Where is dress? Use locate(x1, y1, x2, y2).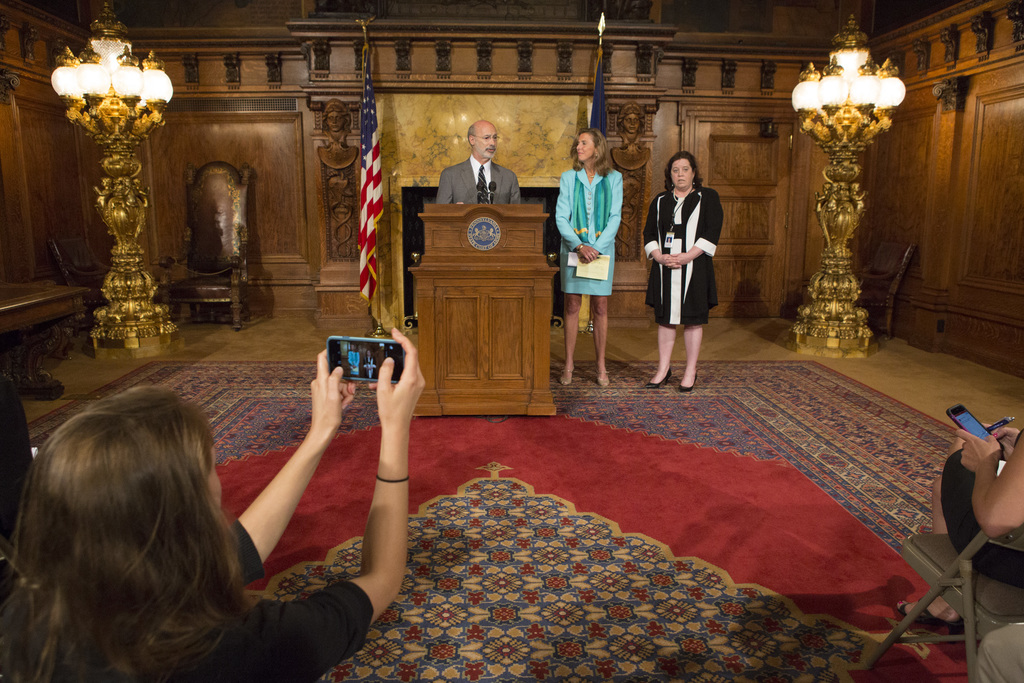
locate(645, 192, 715, 325).
